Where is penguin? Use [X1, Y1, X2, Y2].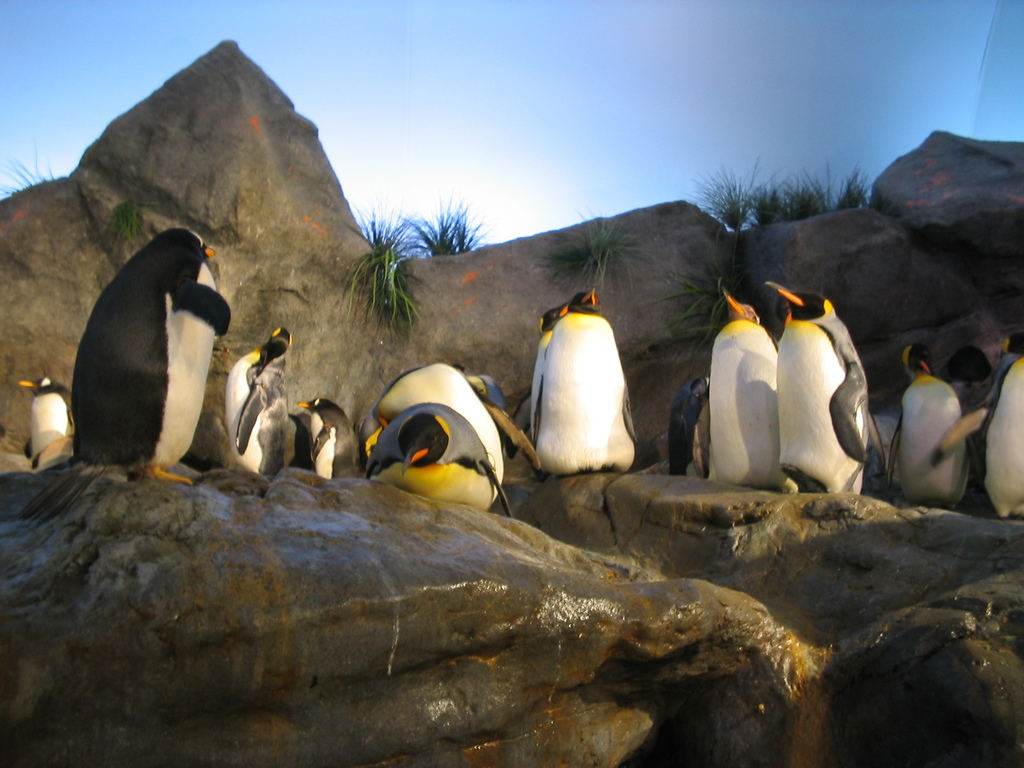
[762, 276, 872, 508].
